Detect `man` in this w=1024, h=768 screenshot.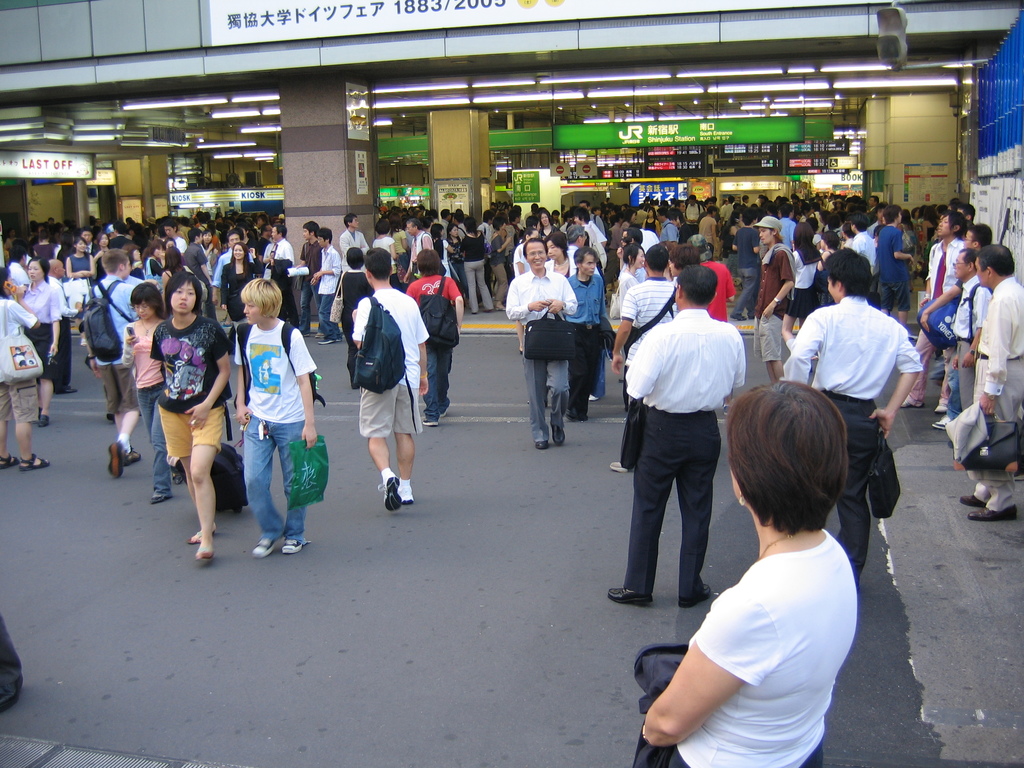
Detection: select_region(501, 243, 580, 446).
